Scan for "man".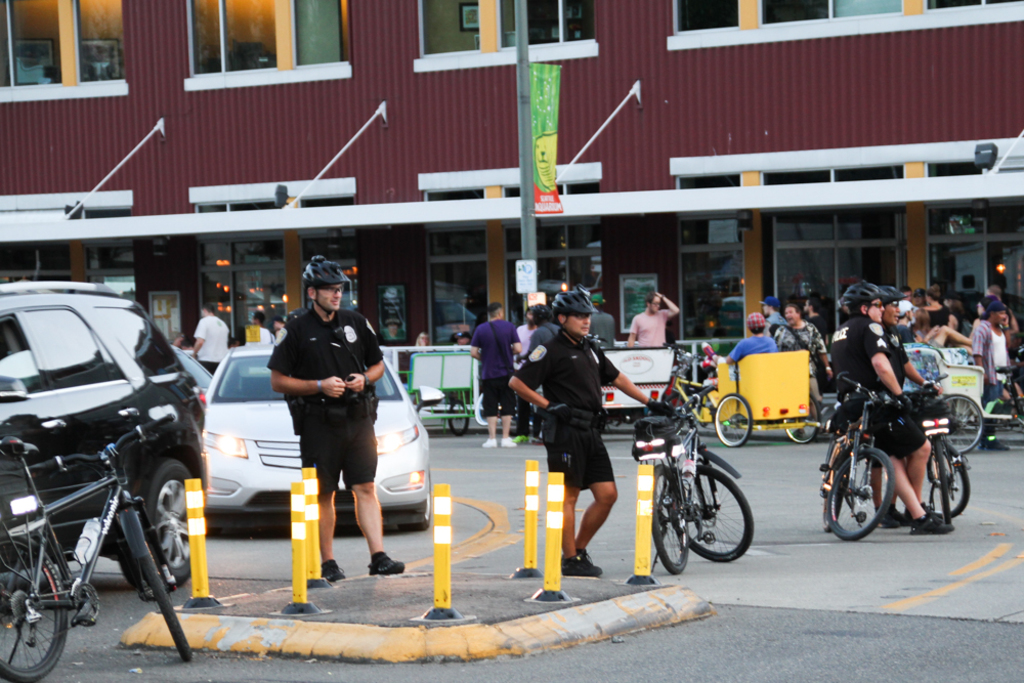
Scan result: x1=627, y1=286, x2=682, y2=346.
